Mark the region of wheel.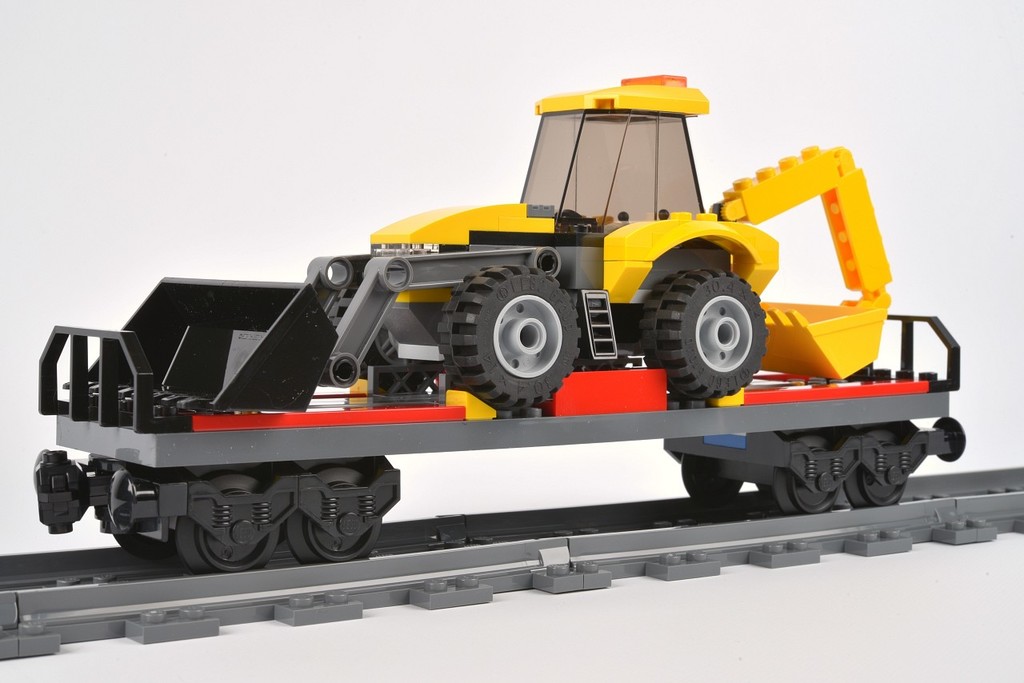
Region: <box>678,453,741,504</box>.
